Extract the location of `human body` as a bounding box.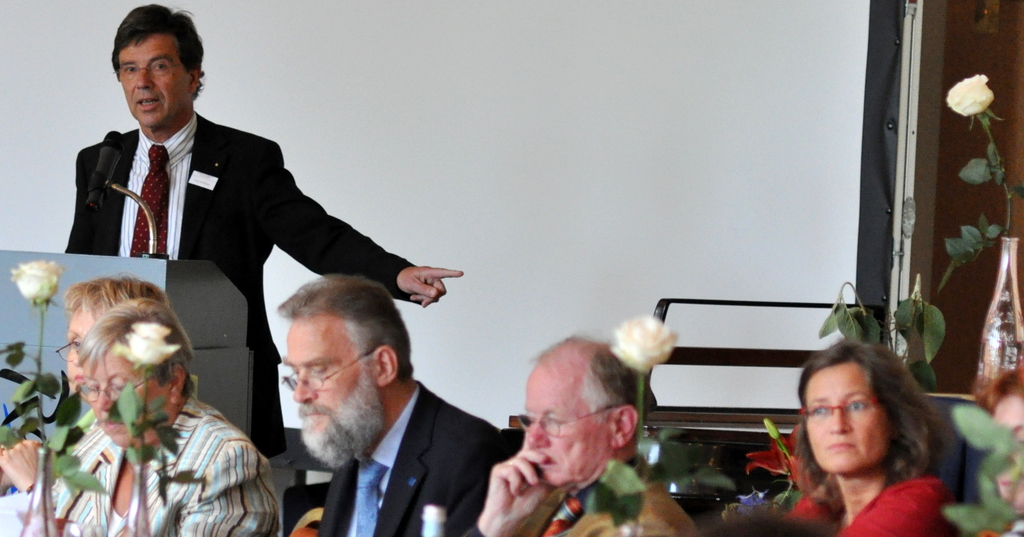
66/1/463/459.
